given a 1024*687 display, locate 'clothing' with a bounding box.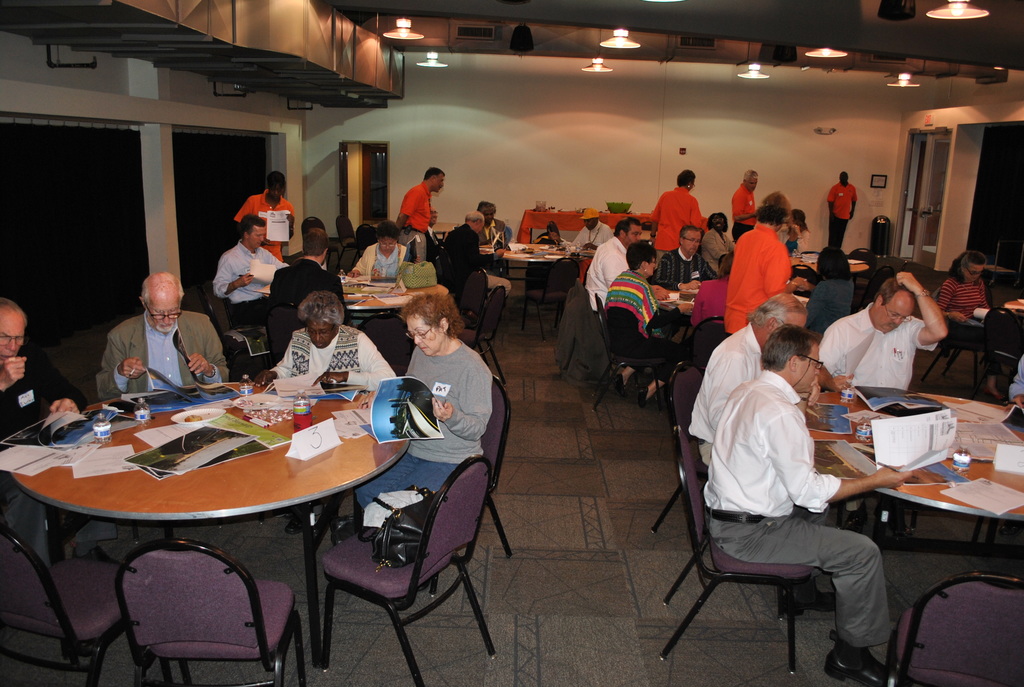
Located: {"x1": 396, "y1": 176, "x2": 431, "y2": 242}.
